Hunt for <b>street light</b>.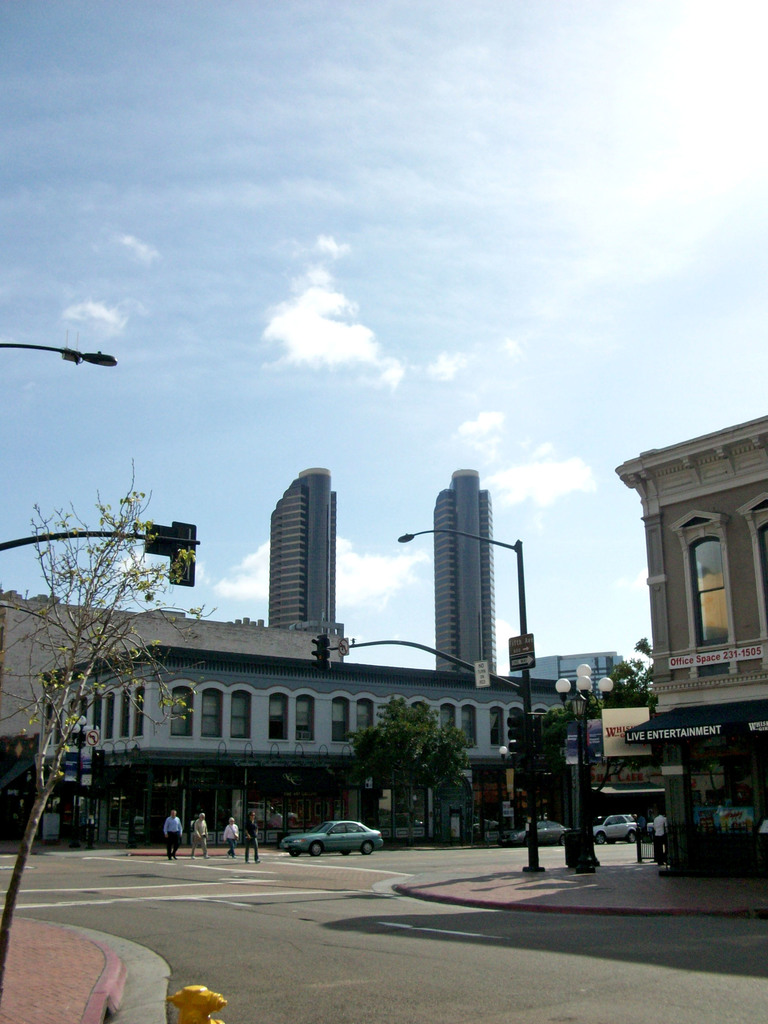
Hunted down at box=[399, 518, 535, 876].
